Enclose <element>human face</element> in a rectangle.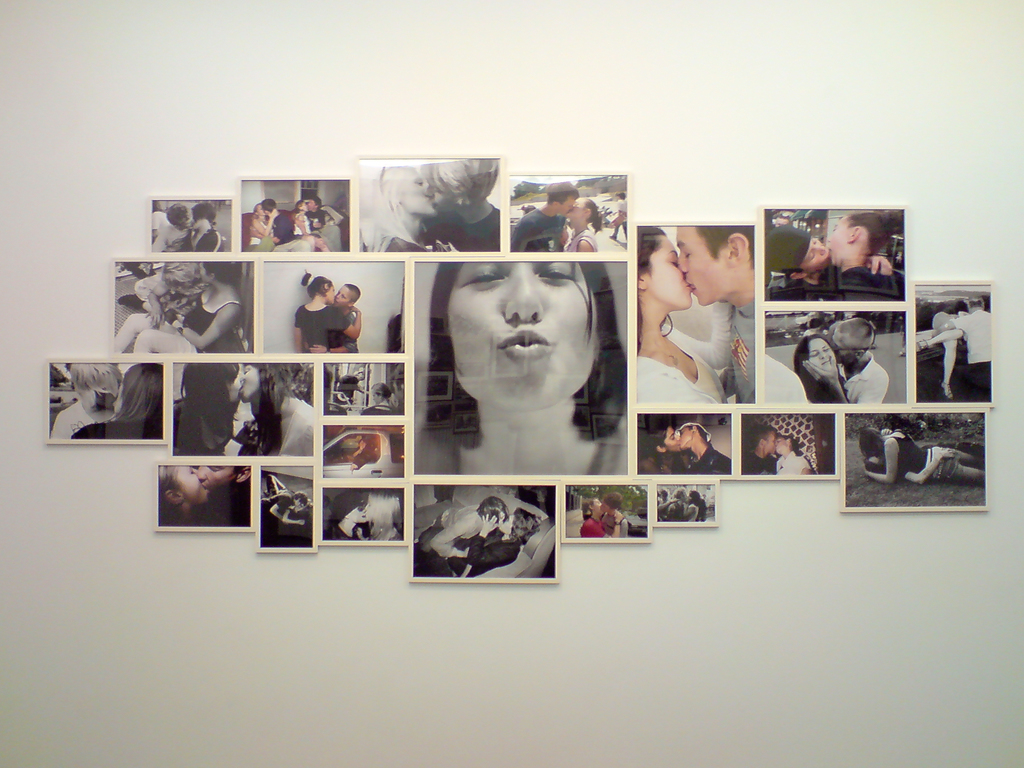
bbox=(648, 234, 692, 310).
